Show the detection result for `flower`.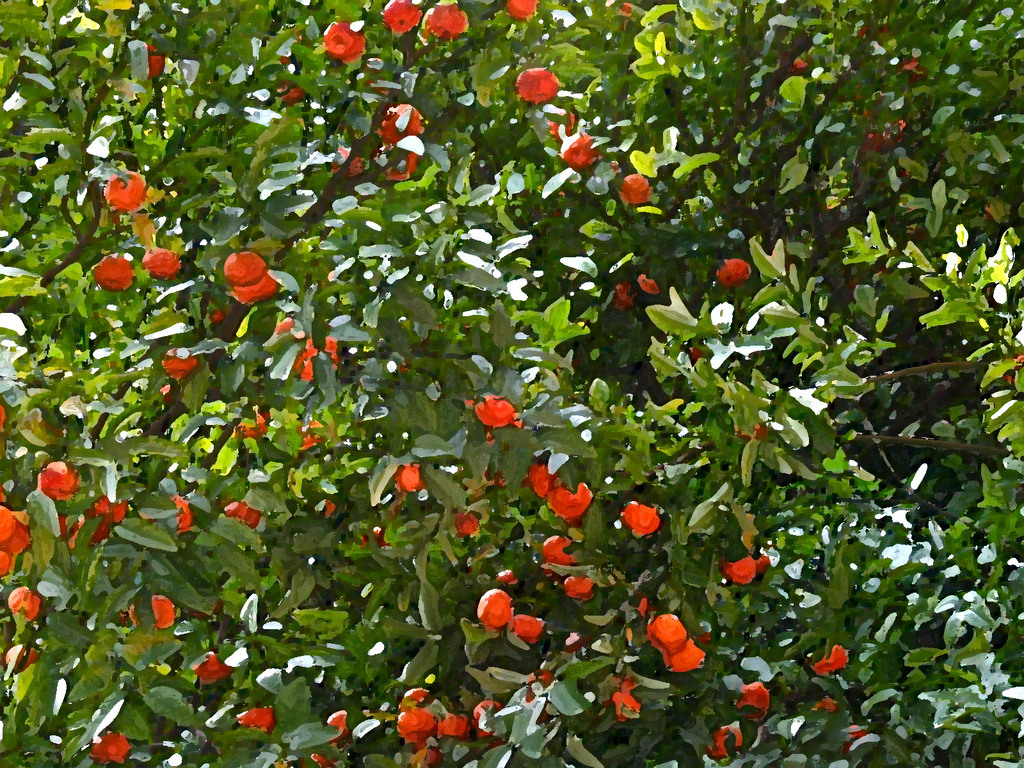
select_region(688, 344, 700, 360).
